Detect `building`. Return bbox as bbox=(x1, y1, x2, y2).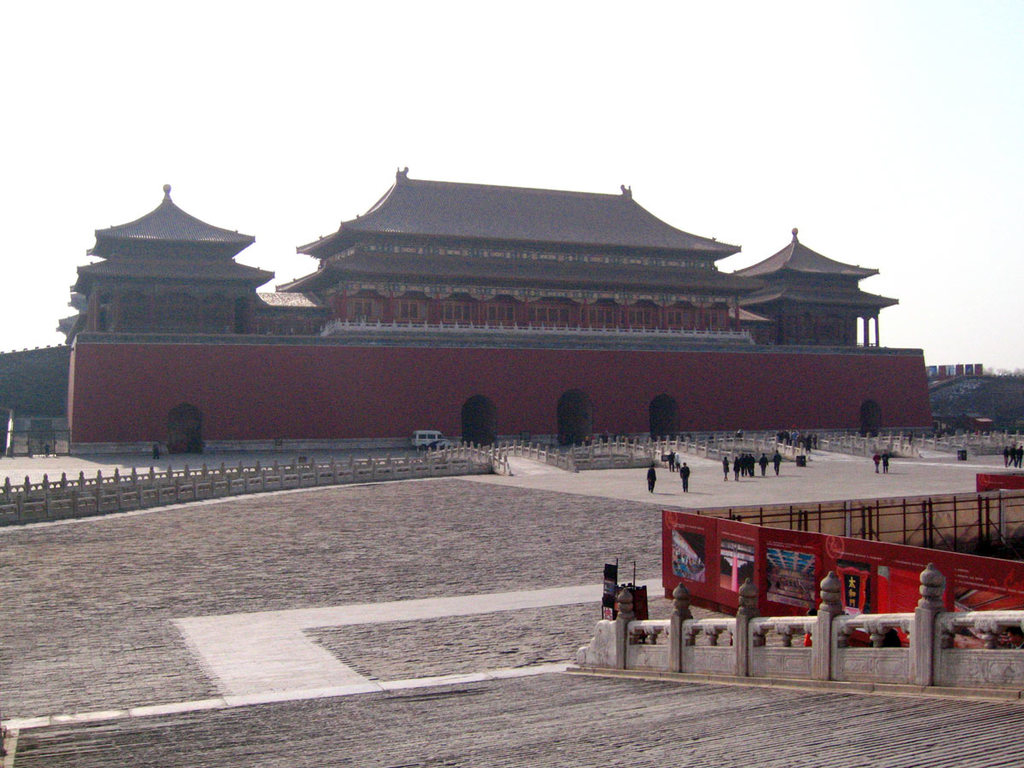
bbox=(53, 164, 940, 453).
